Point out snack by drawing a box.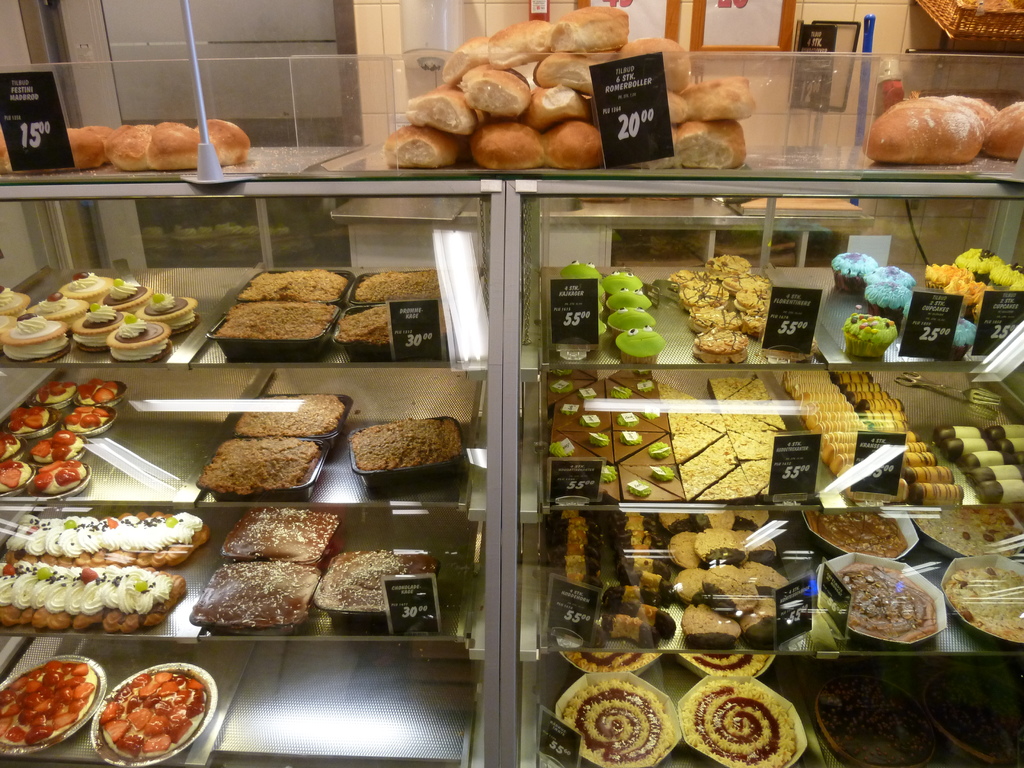
bbox=(744, 313, 771, 332).
